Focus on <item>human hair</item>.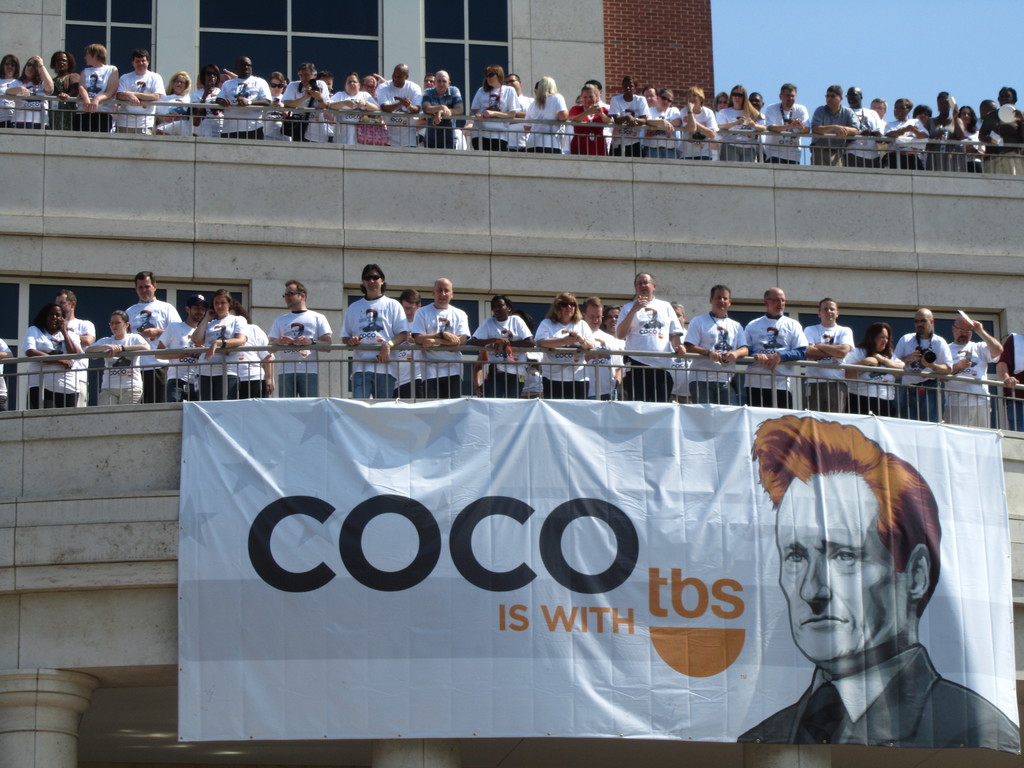
Focused at x1=894, y1=97, x2=910, y2=111.
